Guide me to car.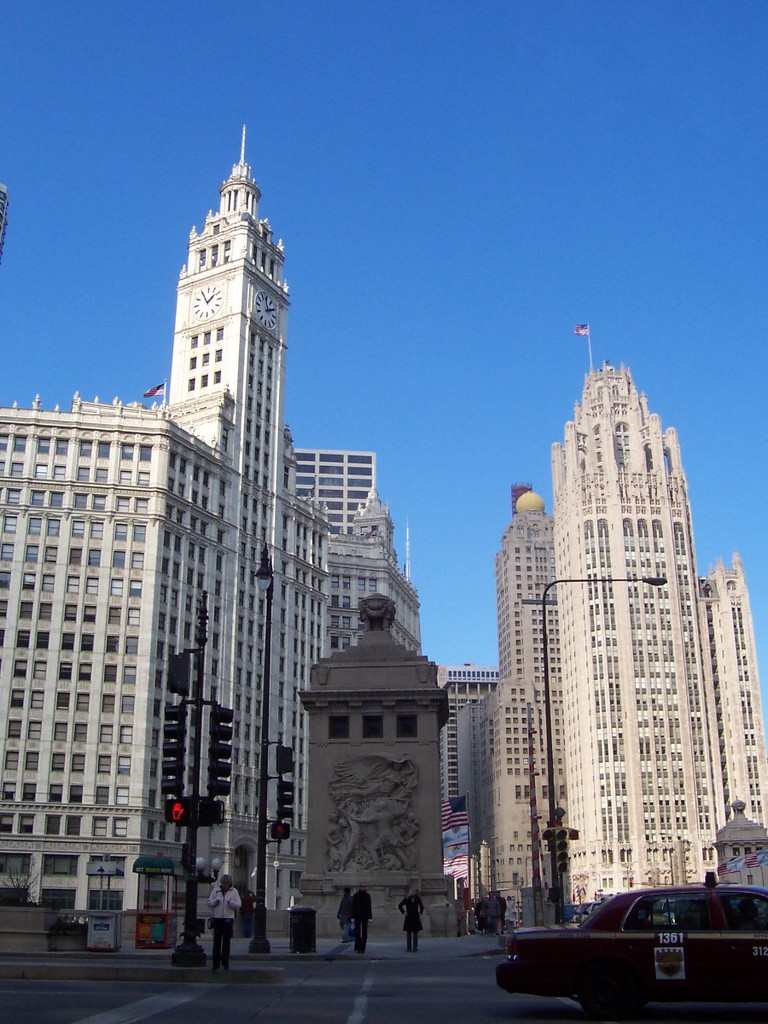
Guidance: x1=499 y1=876 x2=764 y2=1004.
